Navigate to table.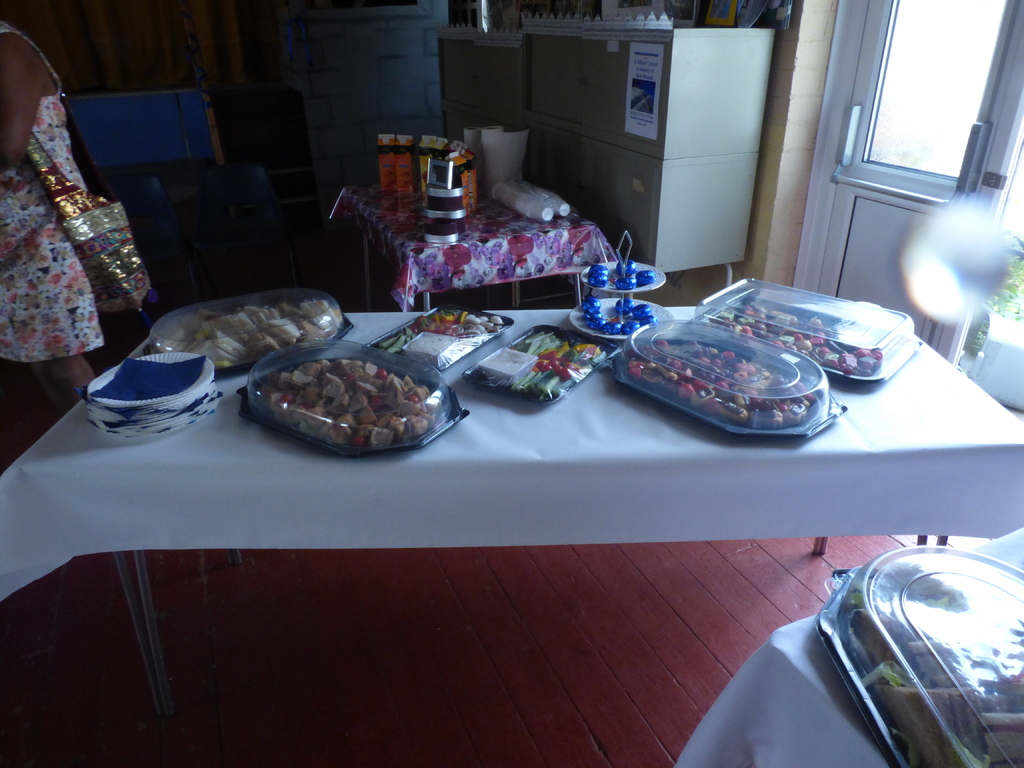
Navigation target: box(0, 310, 1023, 742).
